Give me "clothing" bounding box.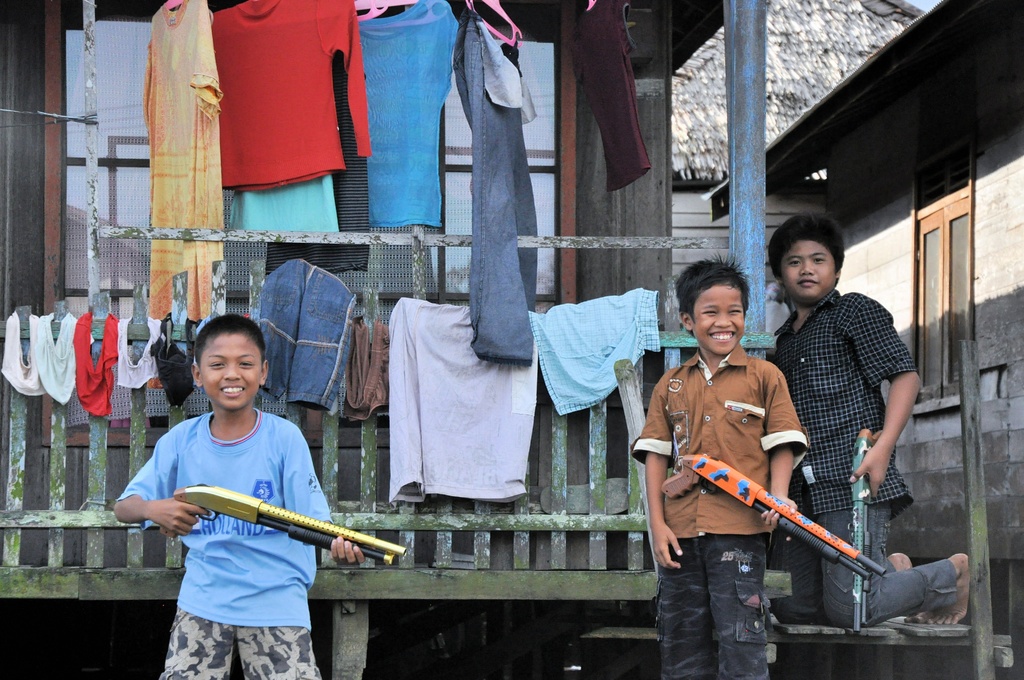
<bbox>634, 349, 813, 679</bbox>.
